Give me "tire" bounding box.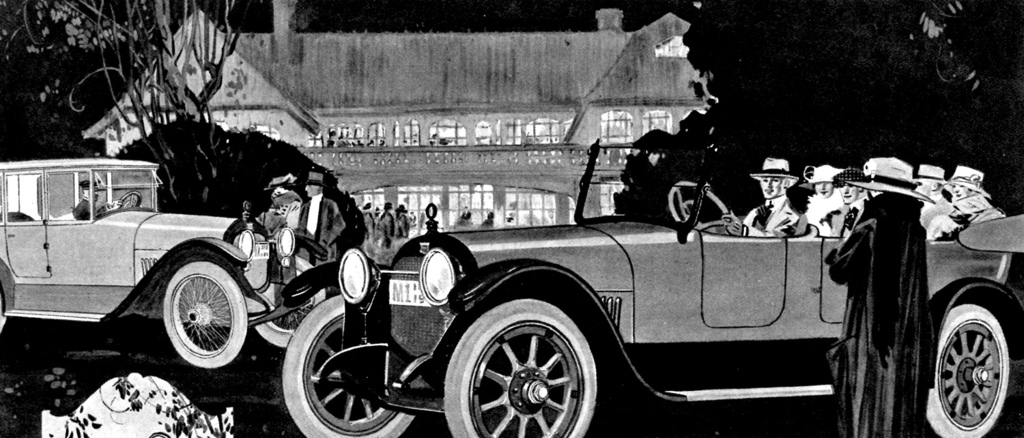
(161,263,249,366).
